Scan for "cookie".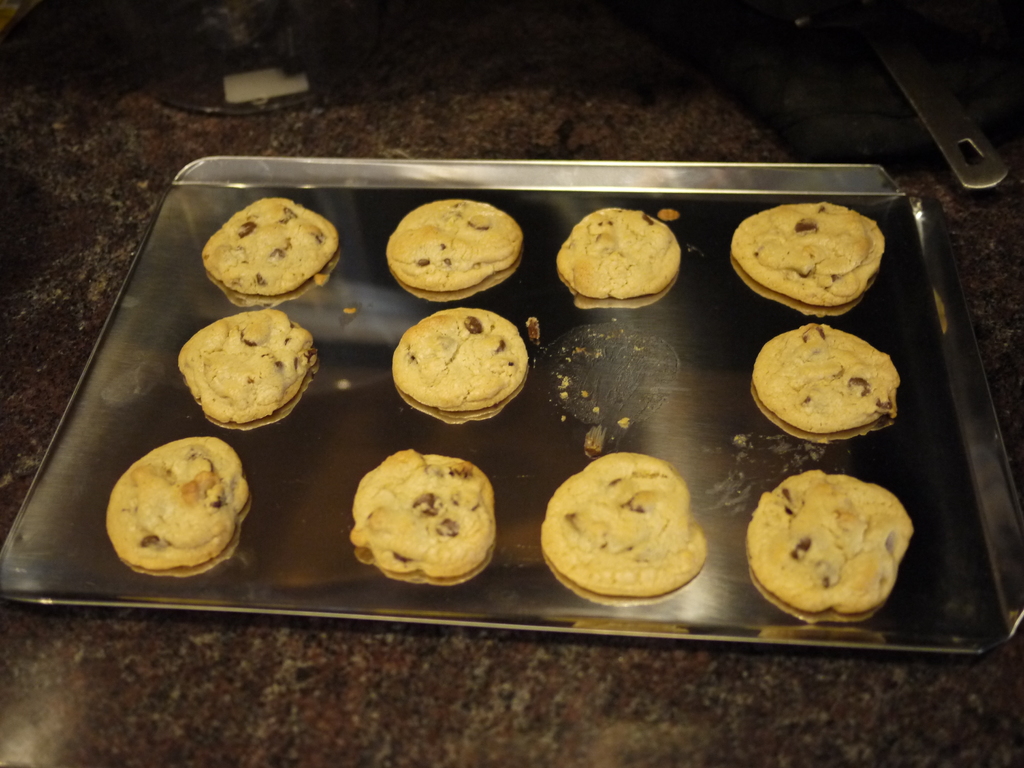
Scan result: 384:198:527:305.
